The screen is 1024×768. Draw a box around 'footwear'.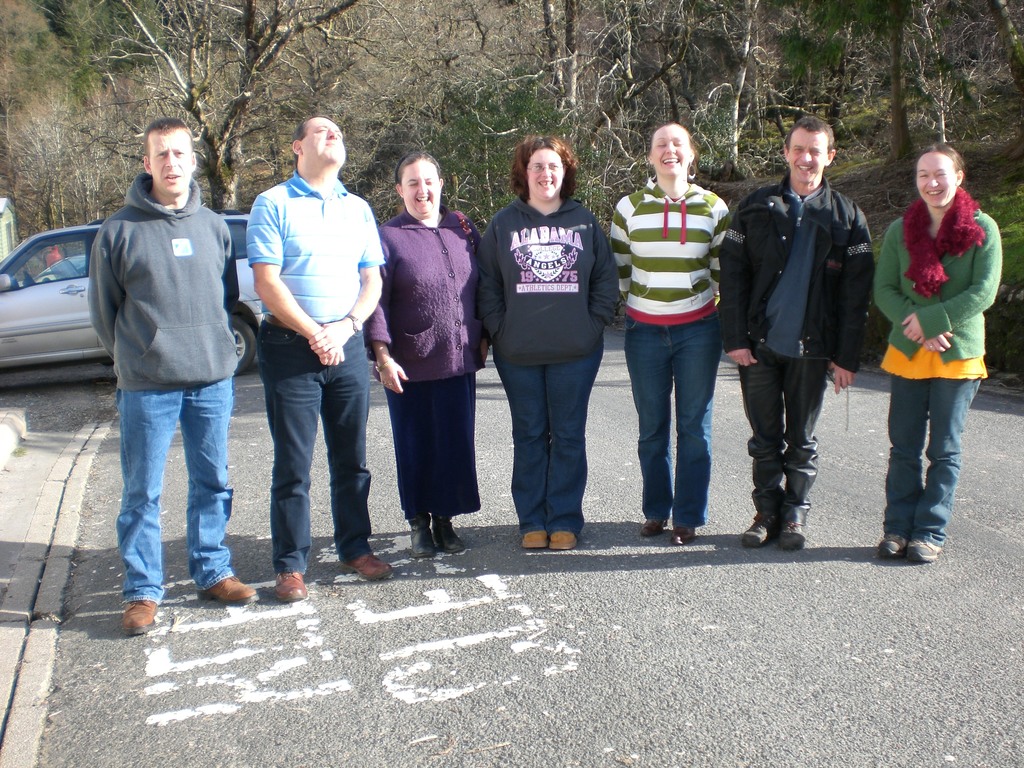
[122, 598, 154, 634].
